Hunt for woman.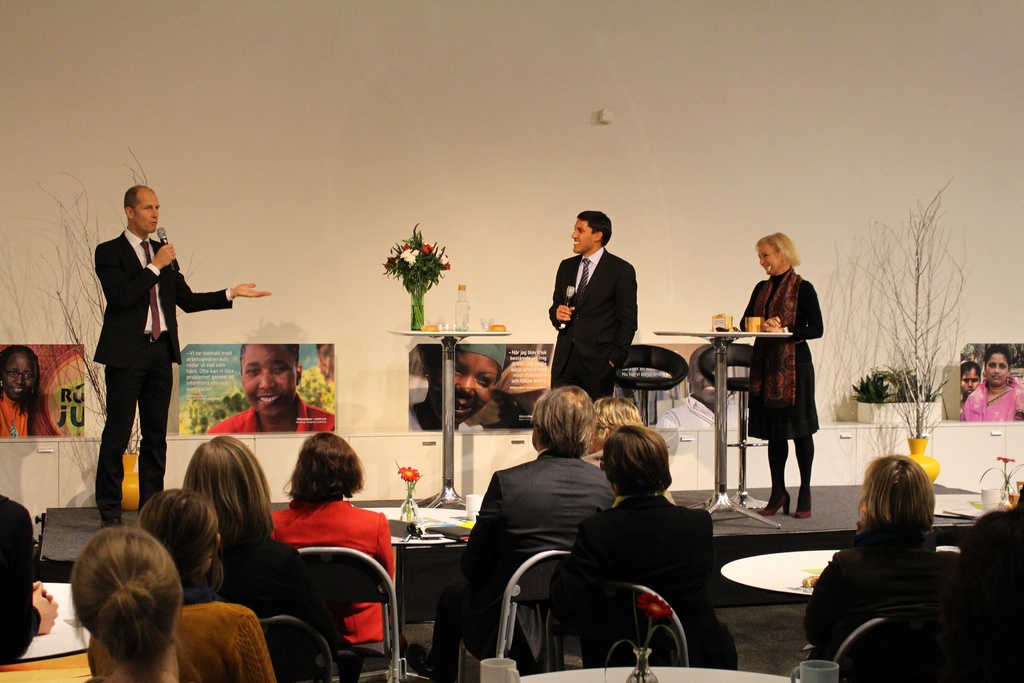
Hunted down at rect(738, 229, 826, 518).
